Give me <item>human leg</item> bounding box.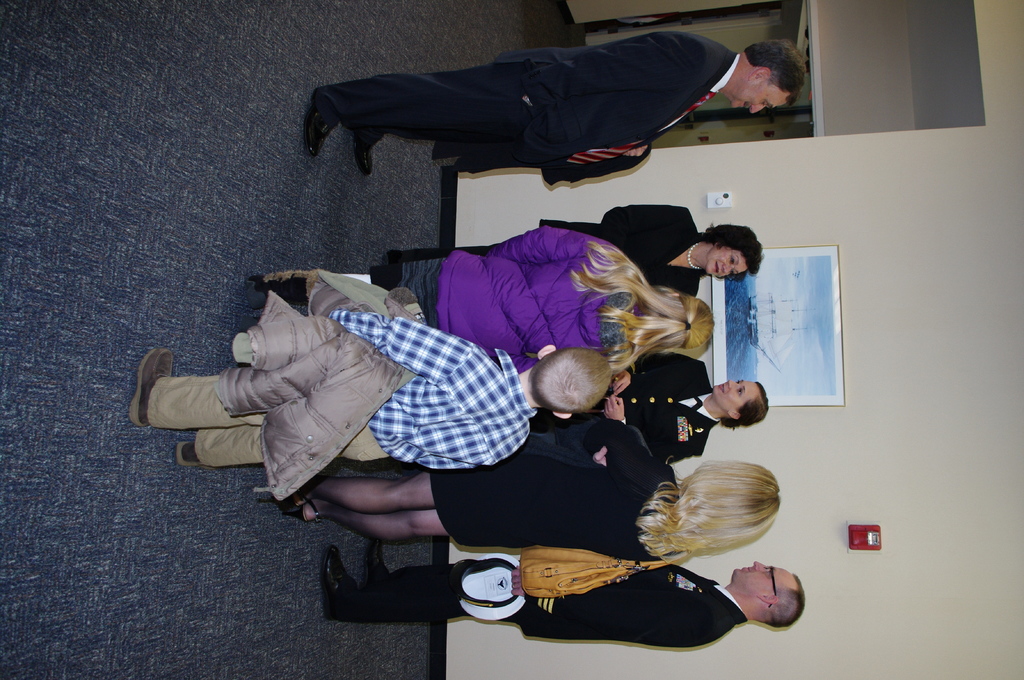
bbox(284, 471, 431, 516).
